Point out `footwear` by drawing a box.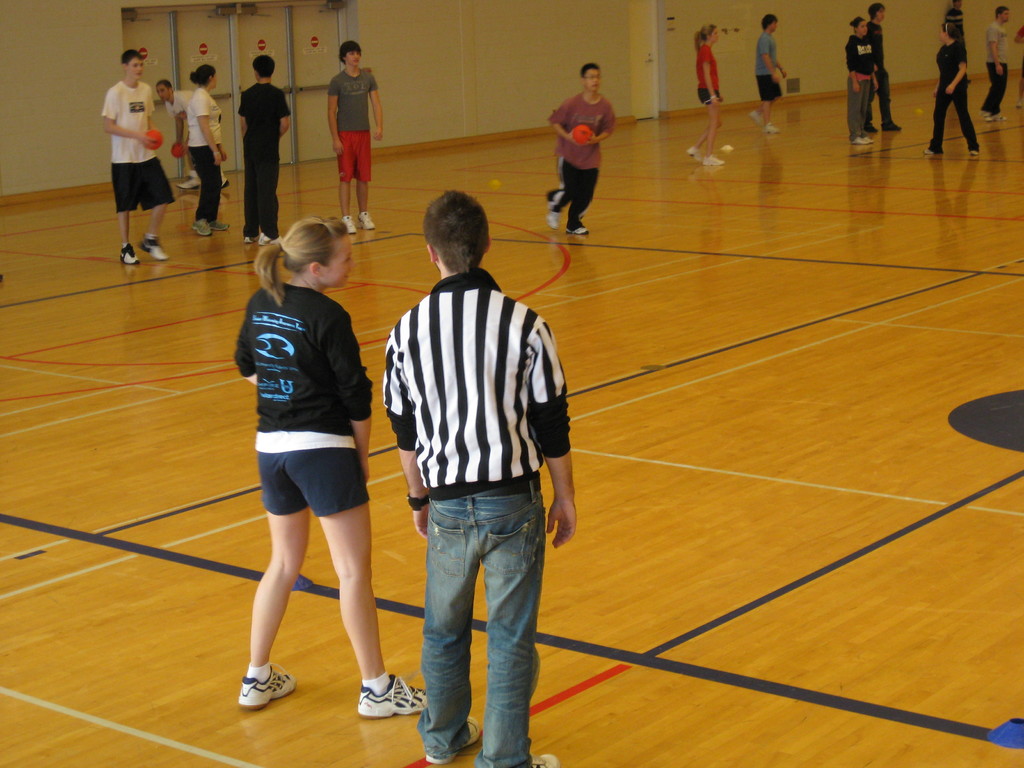
340,213,358,236.
